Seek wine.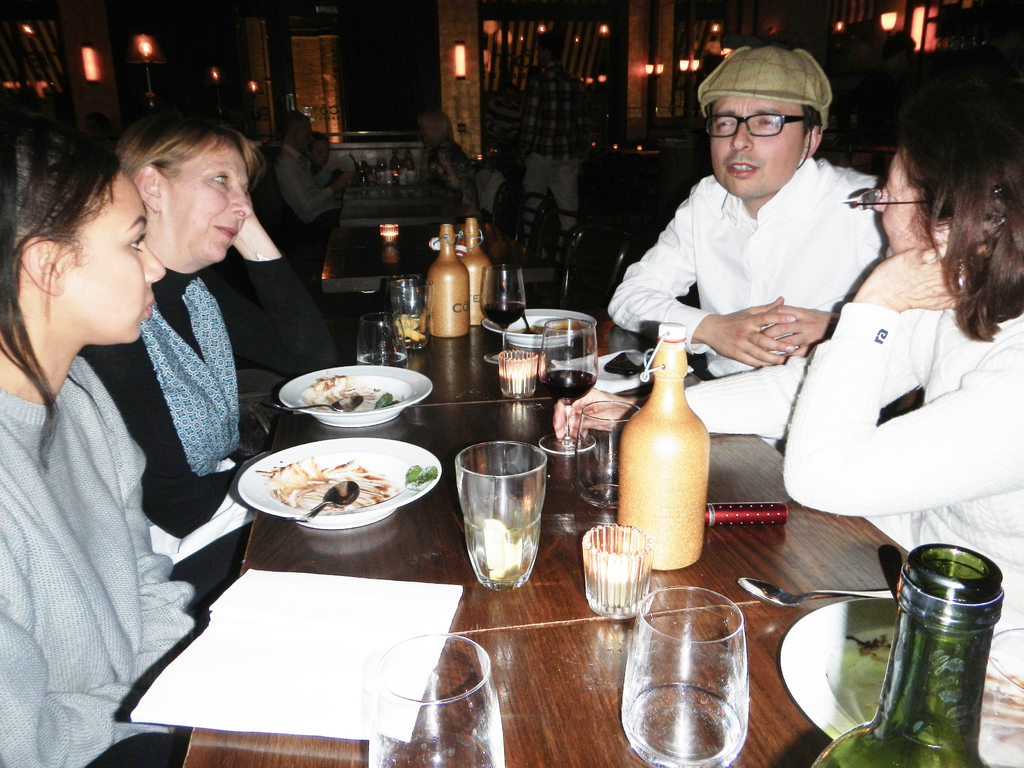
select_region(481, 301, 526, 329).
